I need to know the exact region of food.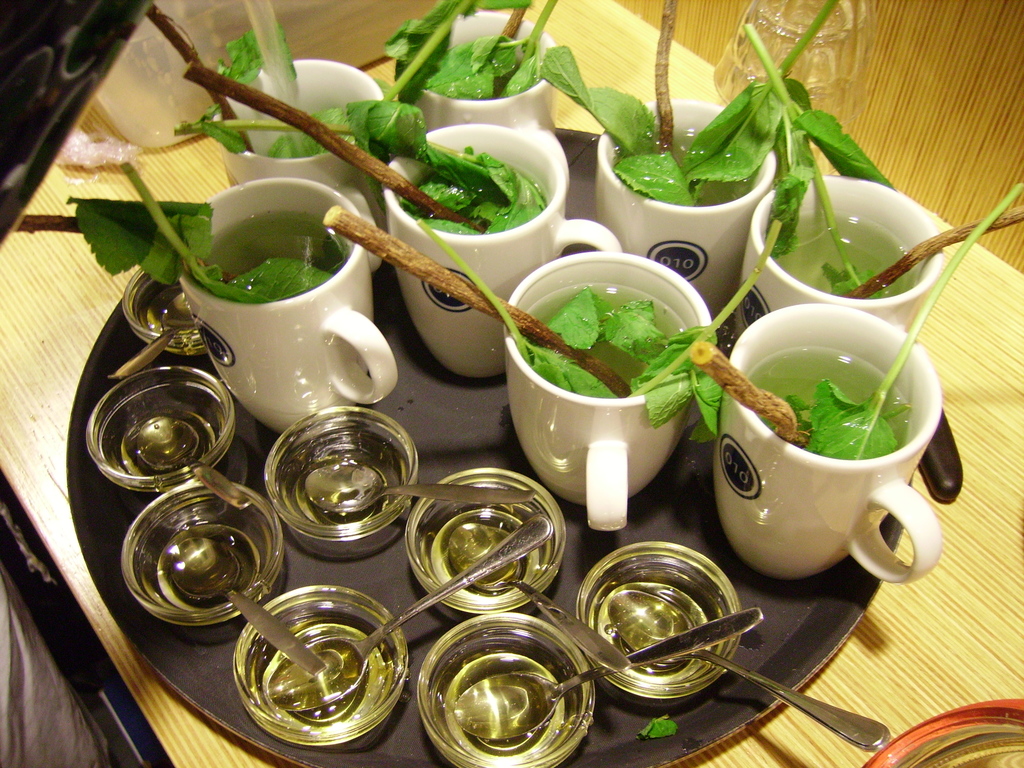
Region: 781:184:1023:462.
